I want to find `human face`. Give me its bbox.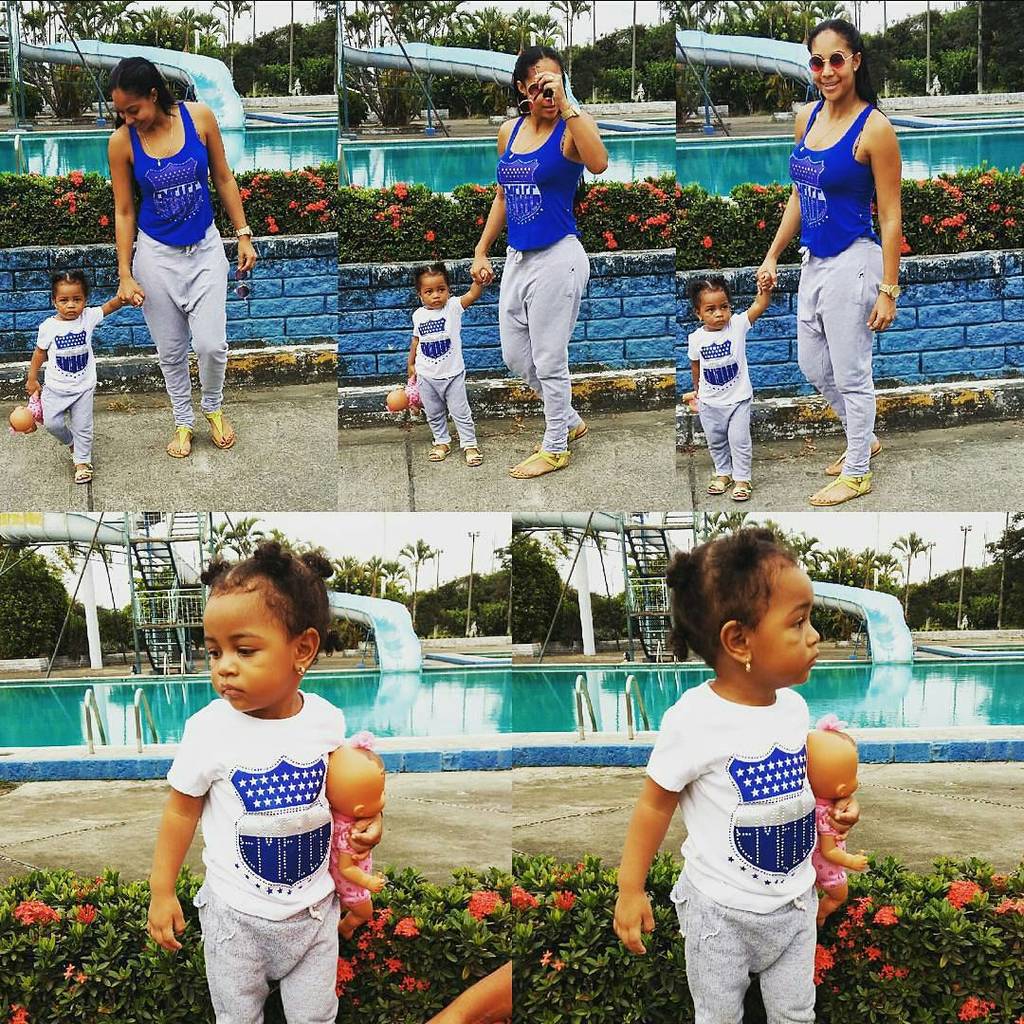
<box>108,87,159,129</box>.
